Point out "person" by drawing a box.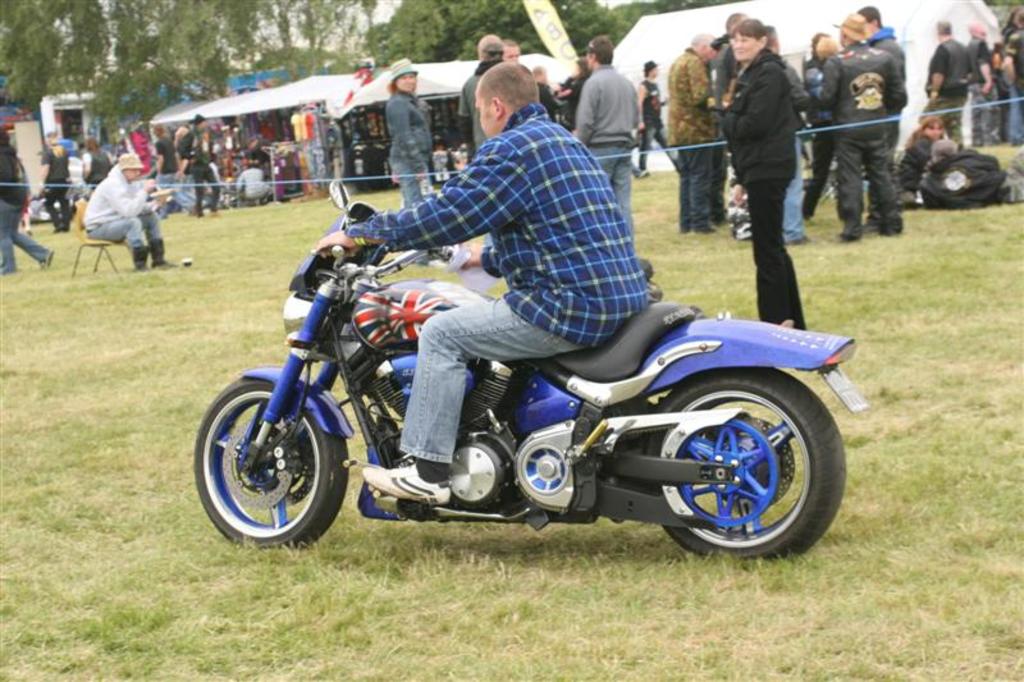
BBox(641, 60, 662, 148).
